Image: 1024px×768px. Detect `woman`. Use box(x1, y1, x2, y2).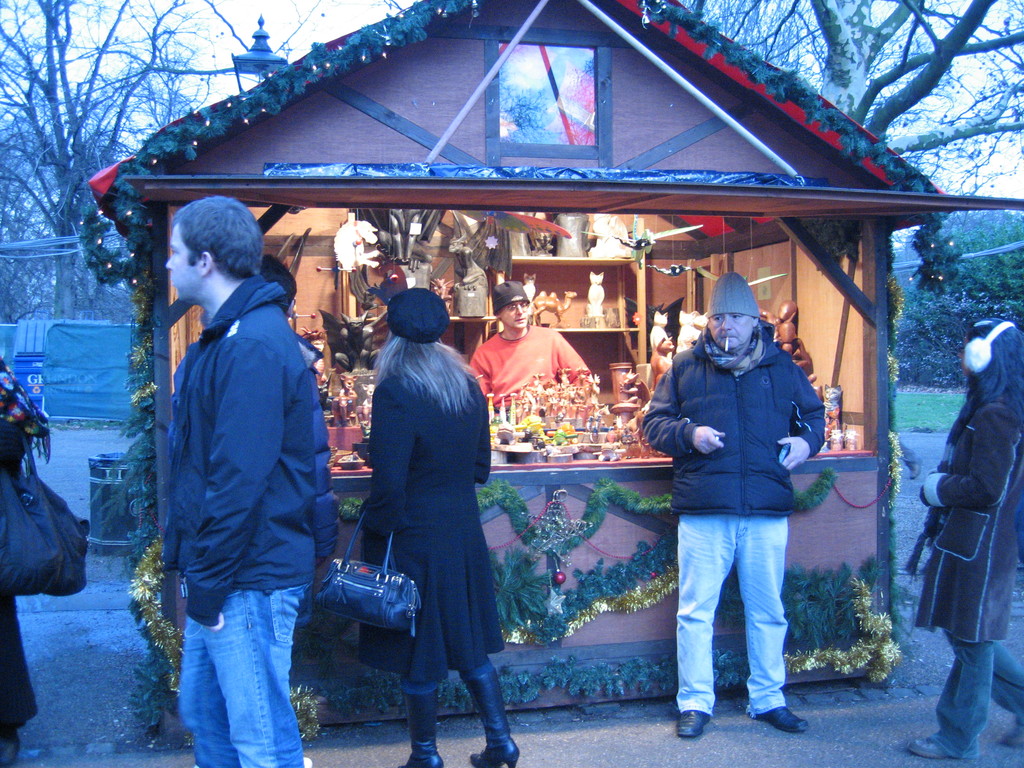
box(906, 318, 1023, 762).
